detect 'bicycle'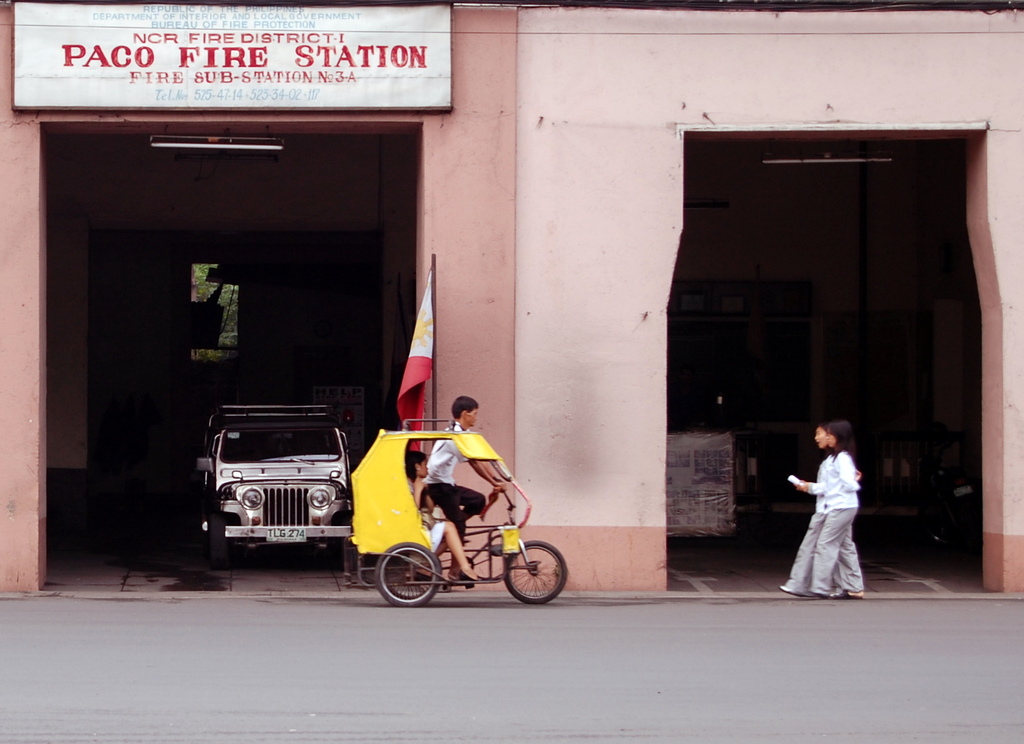
351 437 564 605
